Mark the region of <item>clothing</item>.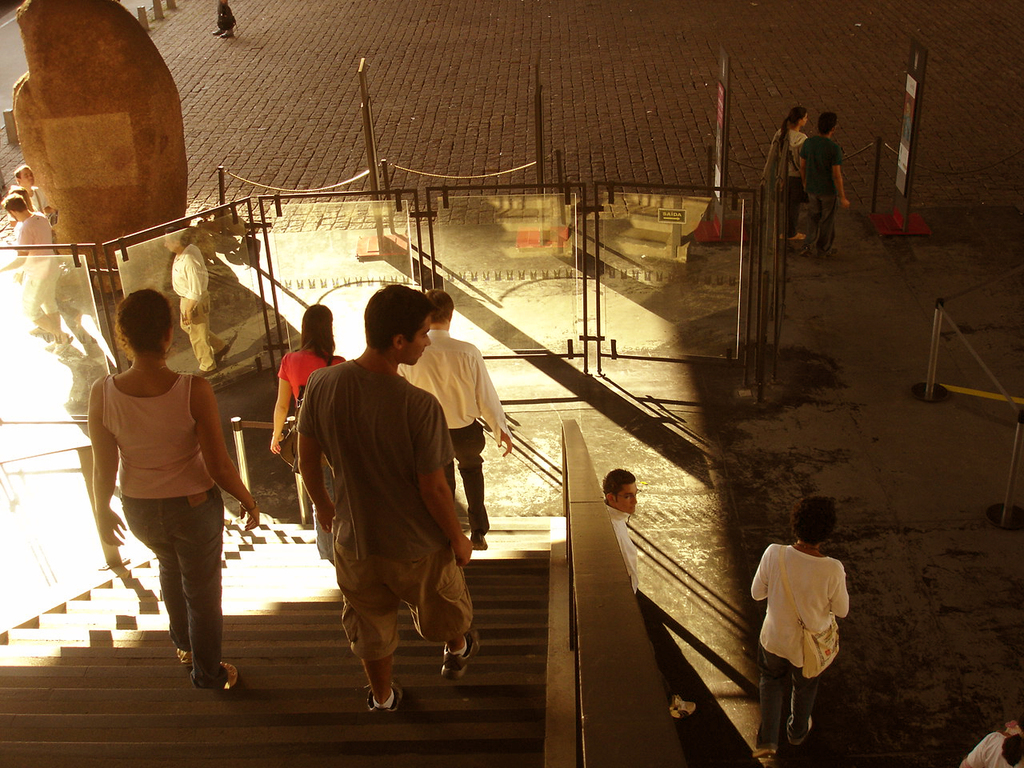
Region: crop(799, 132, 842, 254).
